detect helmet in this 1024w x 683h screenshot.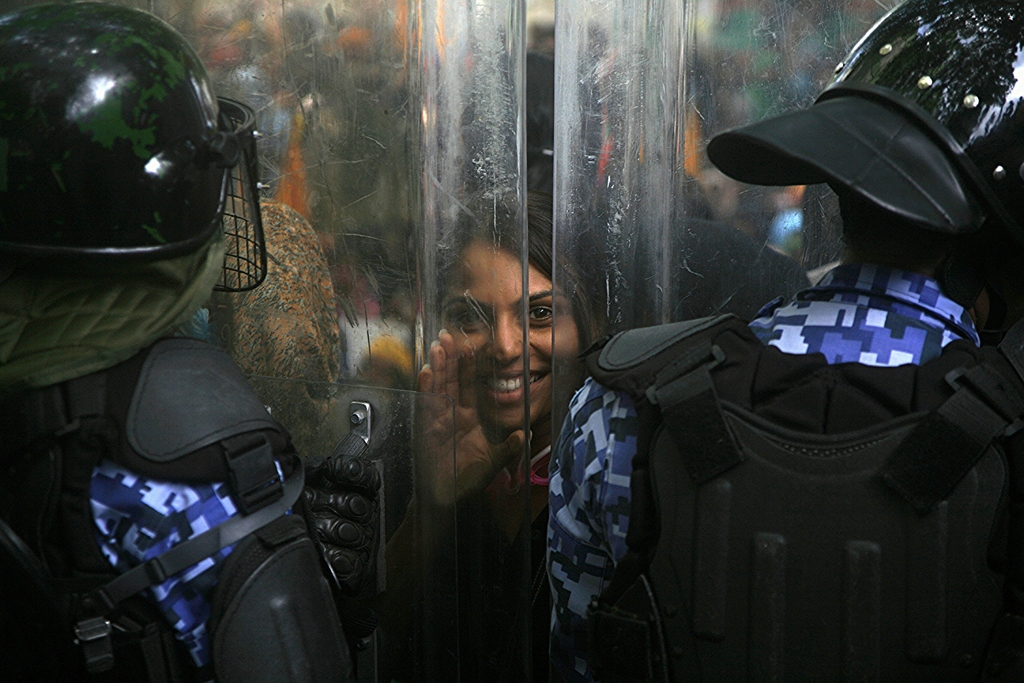
Detection: bbox=[4, 13, 256, 342].
